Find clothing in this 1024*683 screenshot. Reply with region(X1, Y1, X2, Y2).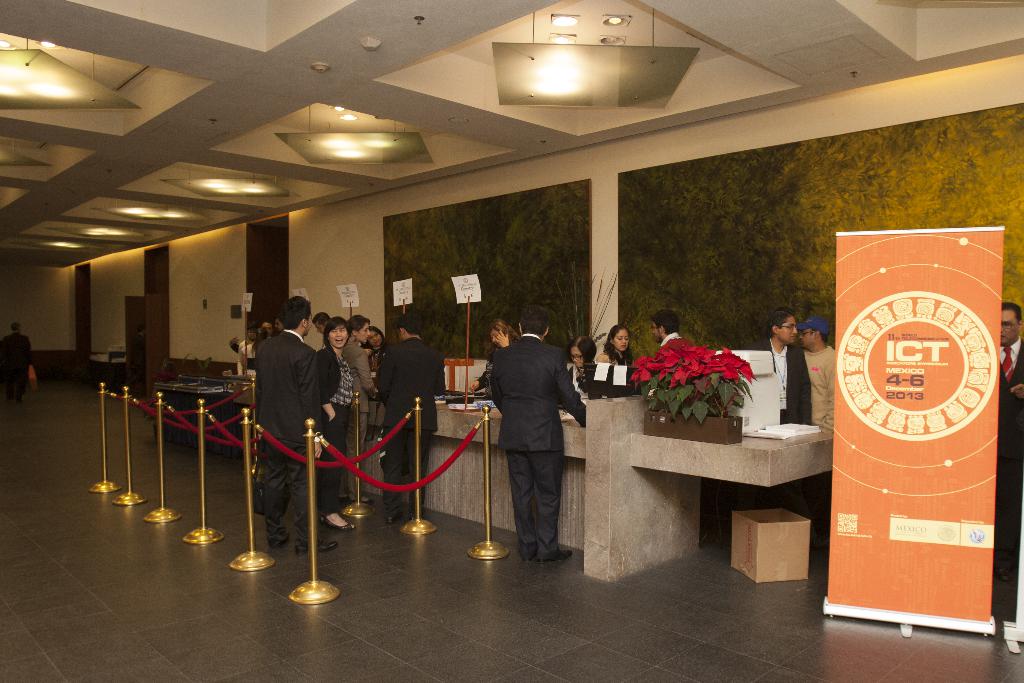
region(656, 331, 682, 350).
